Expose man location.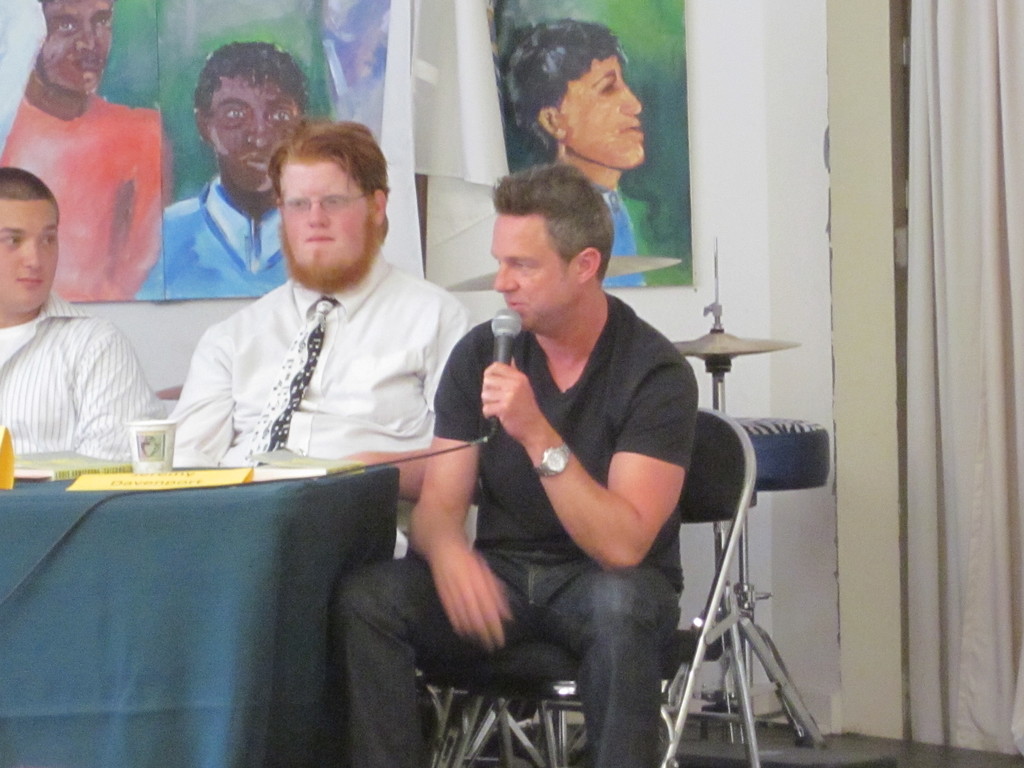
Exposed at box(506, 16, 657, 292).
